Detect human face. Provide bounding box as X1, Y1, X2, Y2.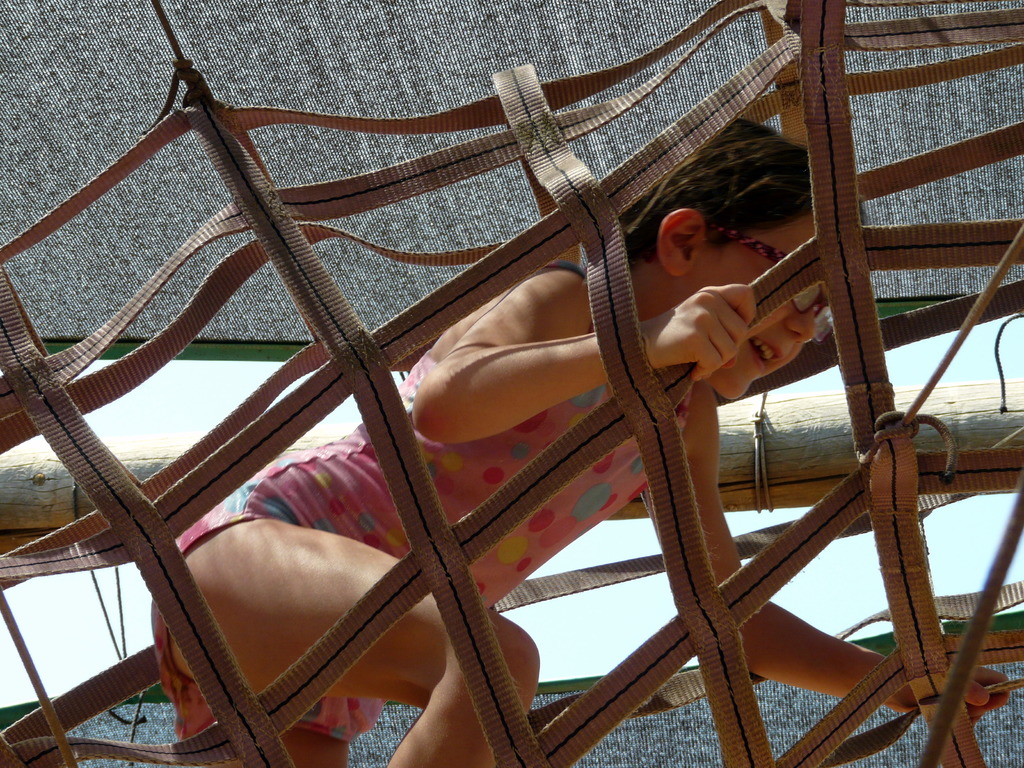
674, 207, 830, 401.
